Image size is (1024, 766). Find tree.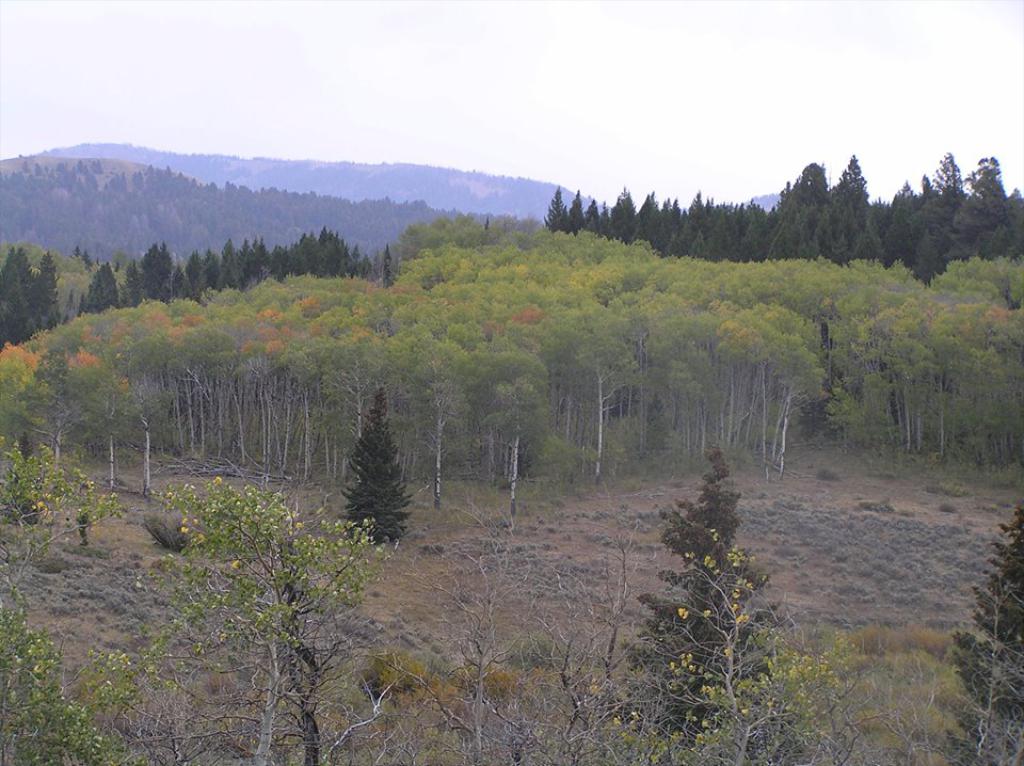
<bbox>118, 261, 146, 312</bbox>.
